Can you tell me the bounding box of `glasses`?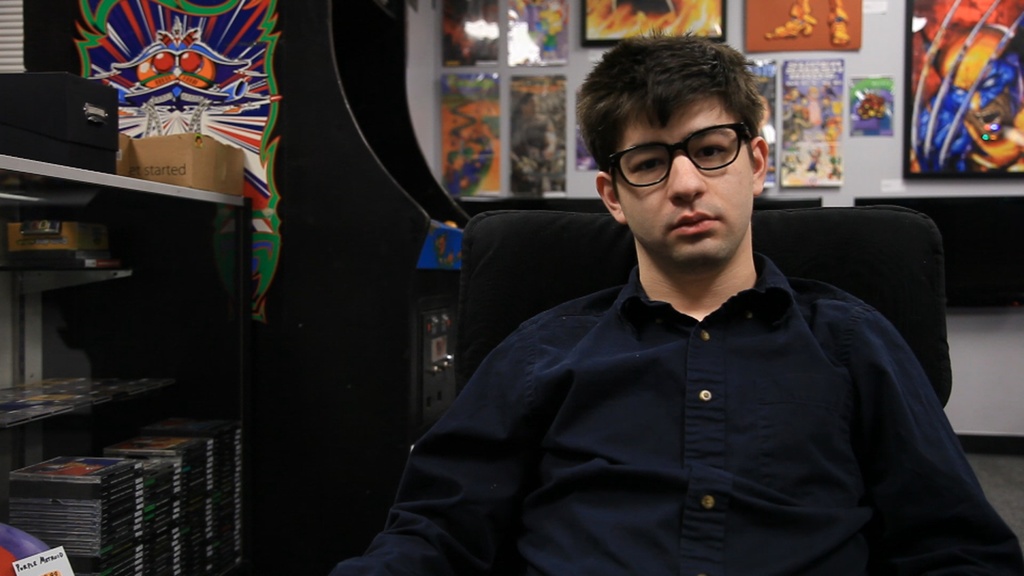
x1=607, y1=123, x2=747, y2=188.
